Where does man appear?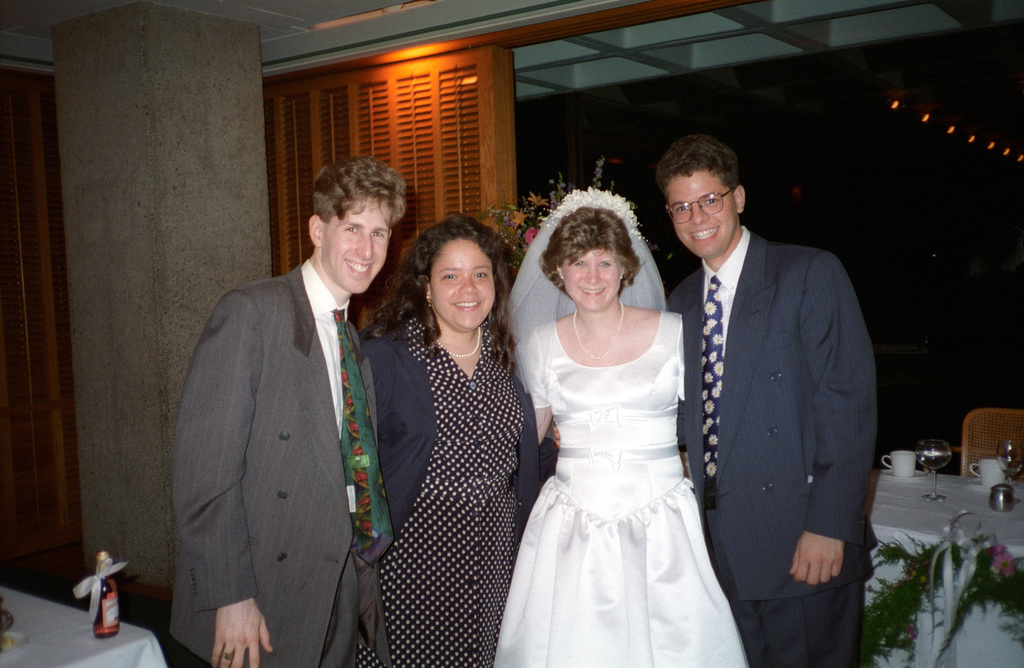
Appears at bbox=[657, 140, 881, 667].
